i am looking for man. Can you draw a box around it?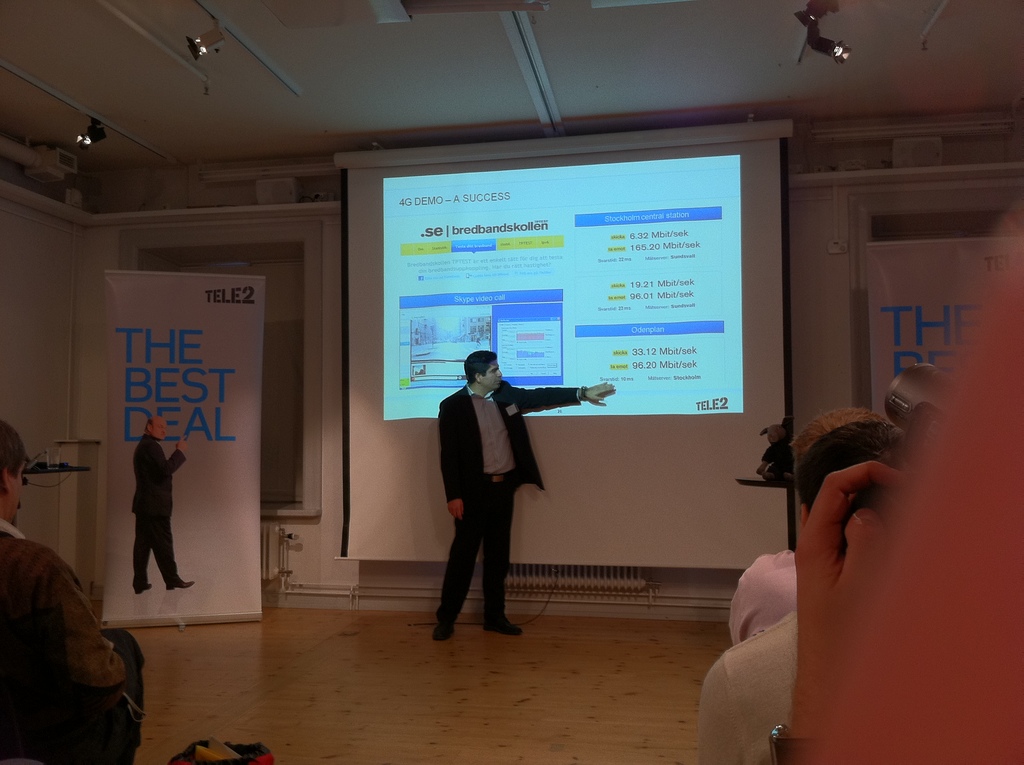
Sure, the bounding box is detection(0, 419, 132, 693).
